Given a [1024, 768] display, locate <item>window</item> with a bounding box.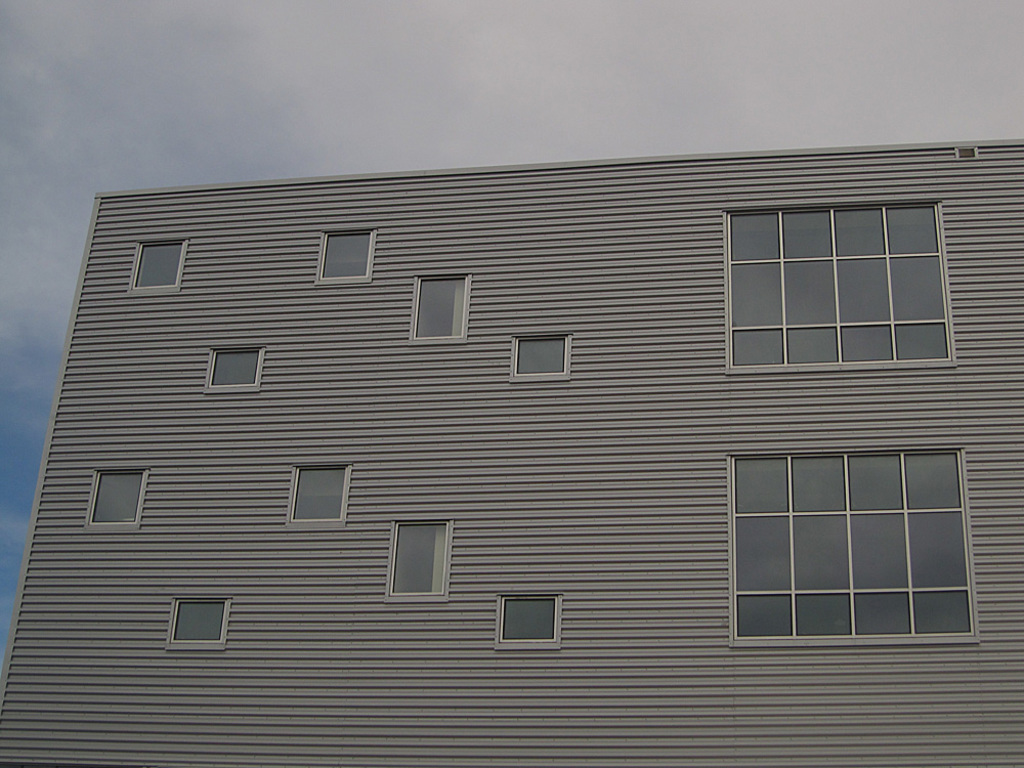
Located: l=170, t=596, r=226, b=647.
